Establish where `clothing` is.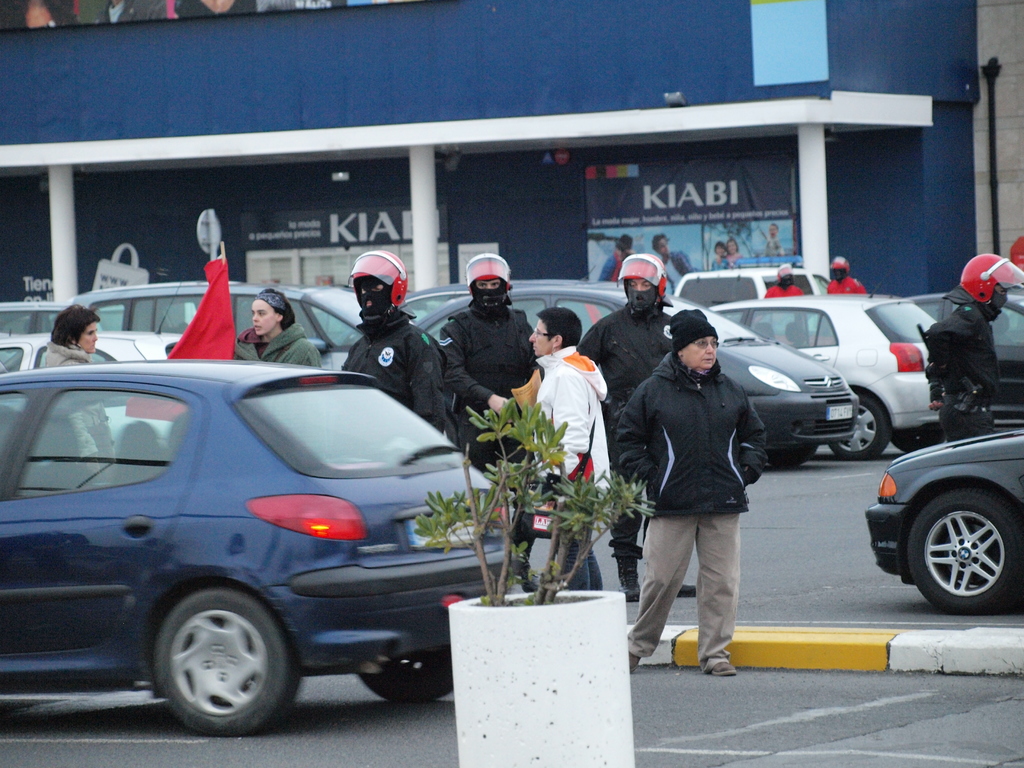
Established at 829 280 865 295.
